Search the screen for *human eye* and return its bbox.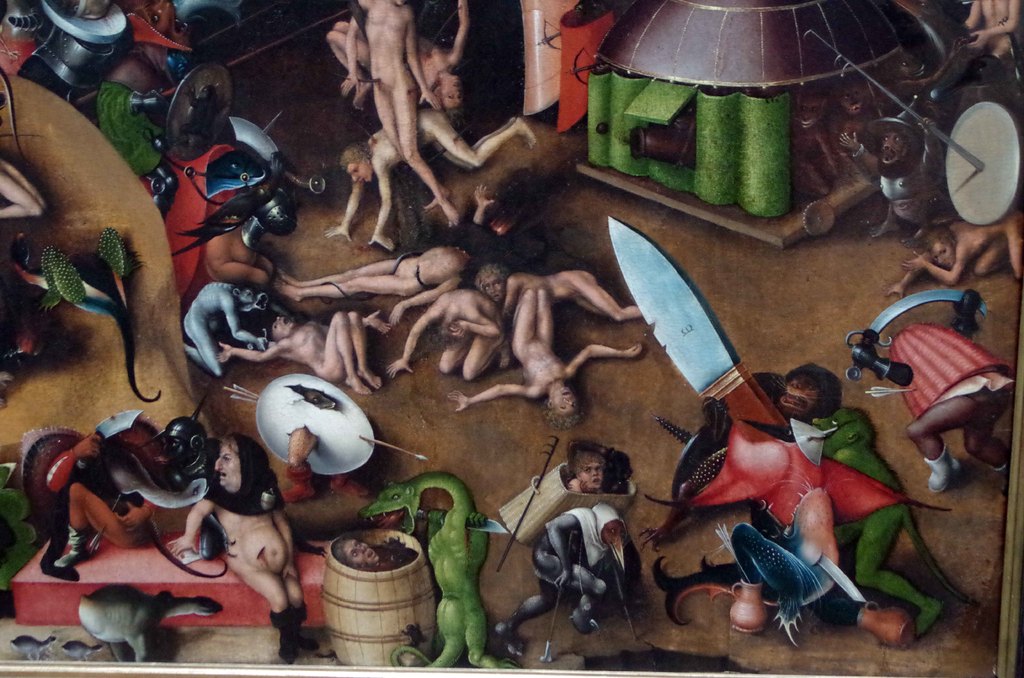
Found: region(941, 248, 947, 256).
